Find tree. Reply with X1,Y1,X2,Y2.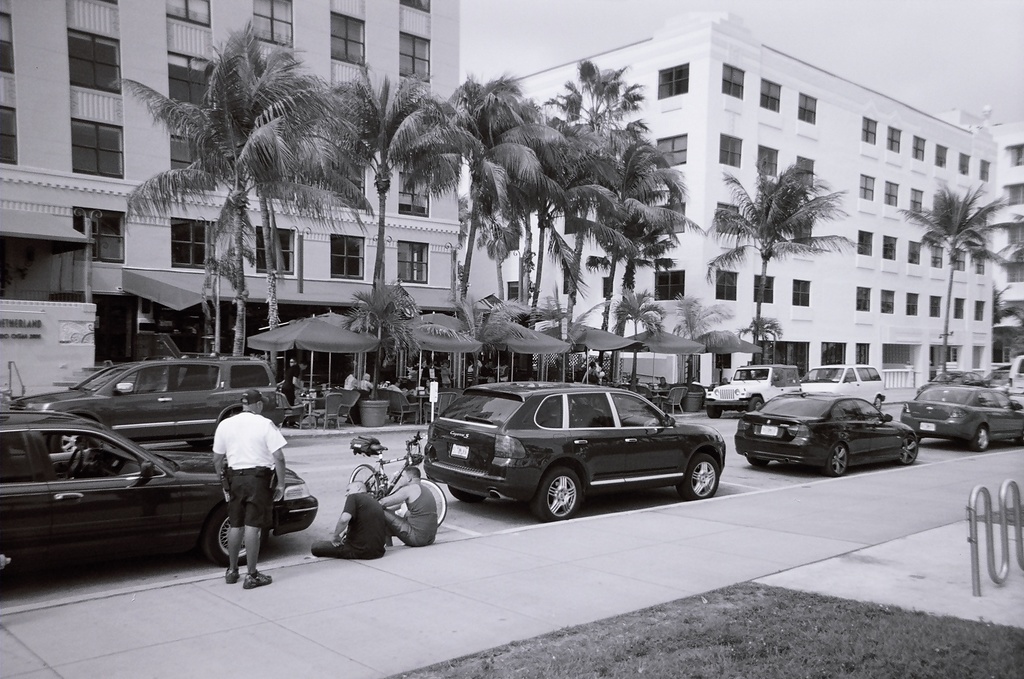
609,282,670,385.
